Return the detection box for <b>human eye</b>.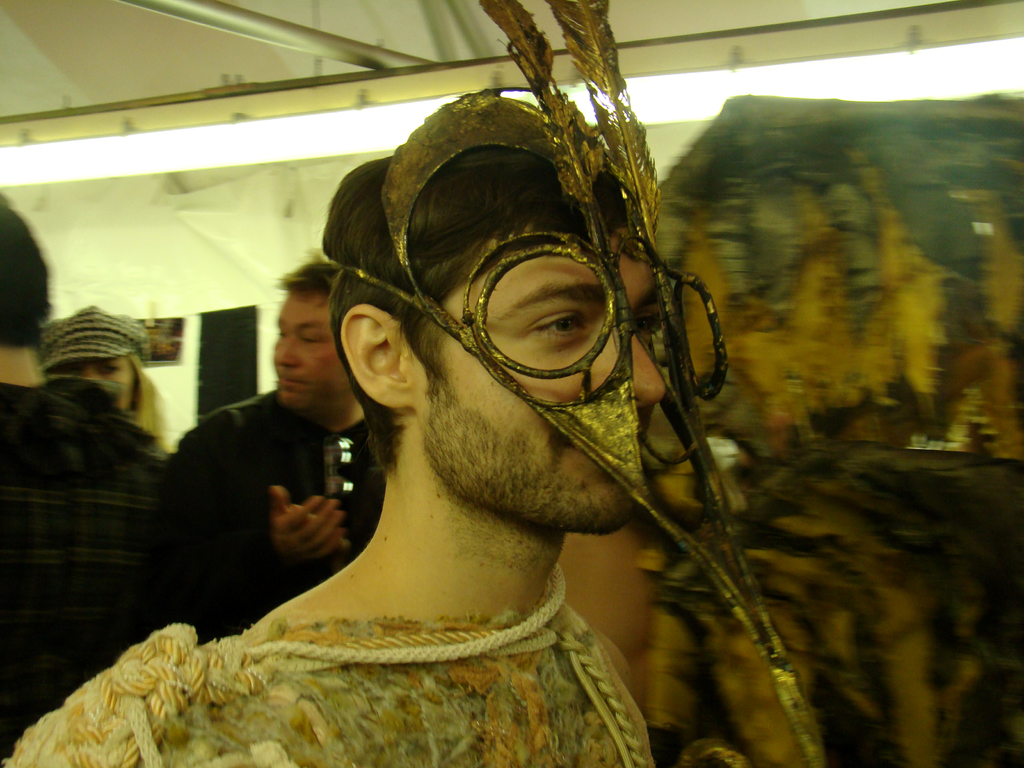
[521, 305, 586, 339].
